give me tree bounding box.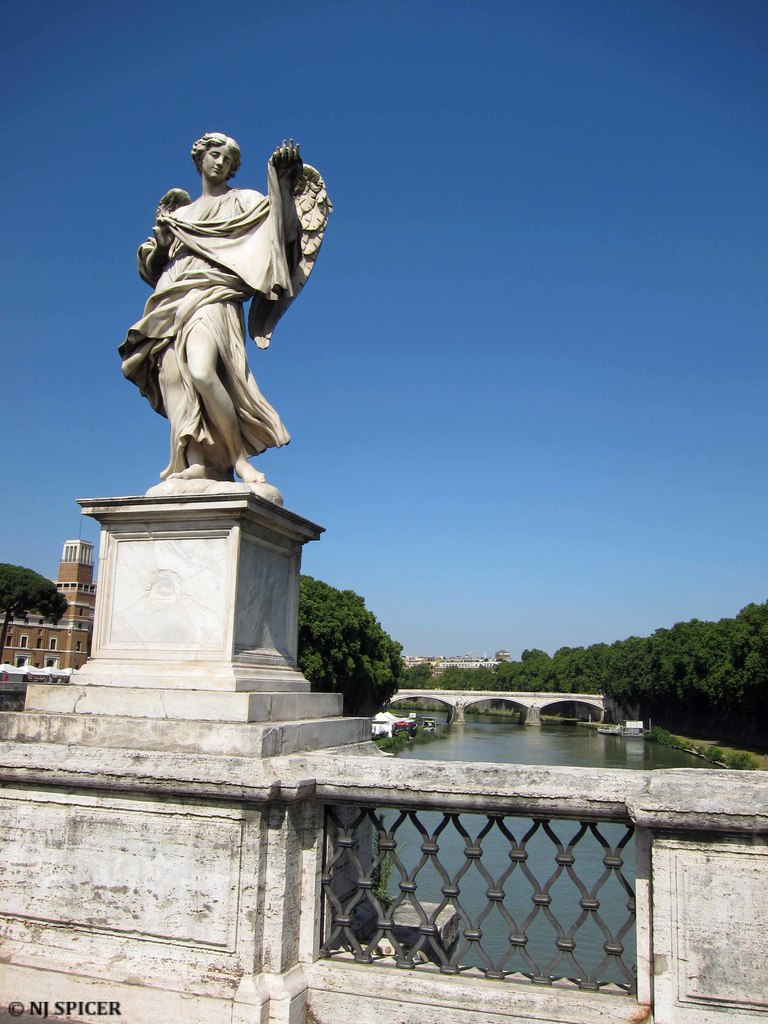
<region>0, 564, 68, 653</region>.
